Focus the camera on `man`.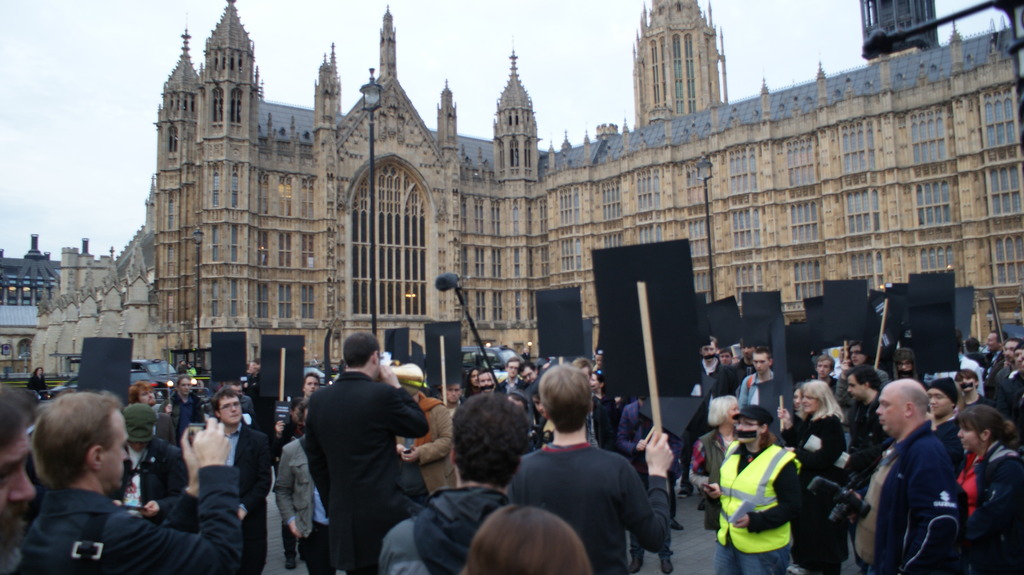
Focus region: l=157, t=373, r=206, b=448.
